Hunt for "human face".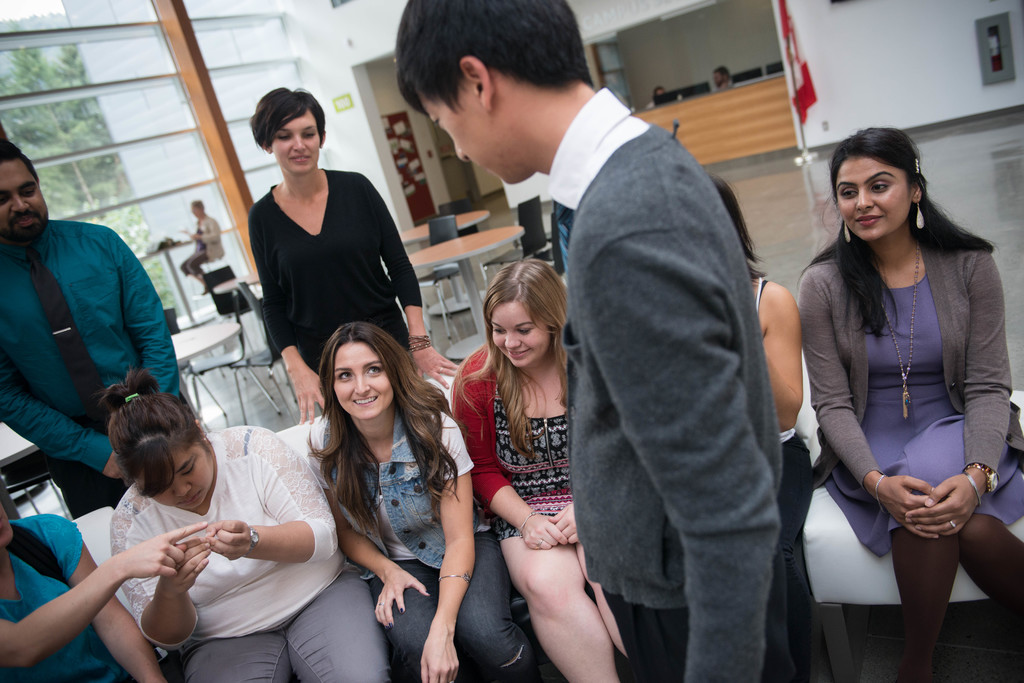
Hunted down at (left=834, top=155, right=913, bottom=244).
